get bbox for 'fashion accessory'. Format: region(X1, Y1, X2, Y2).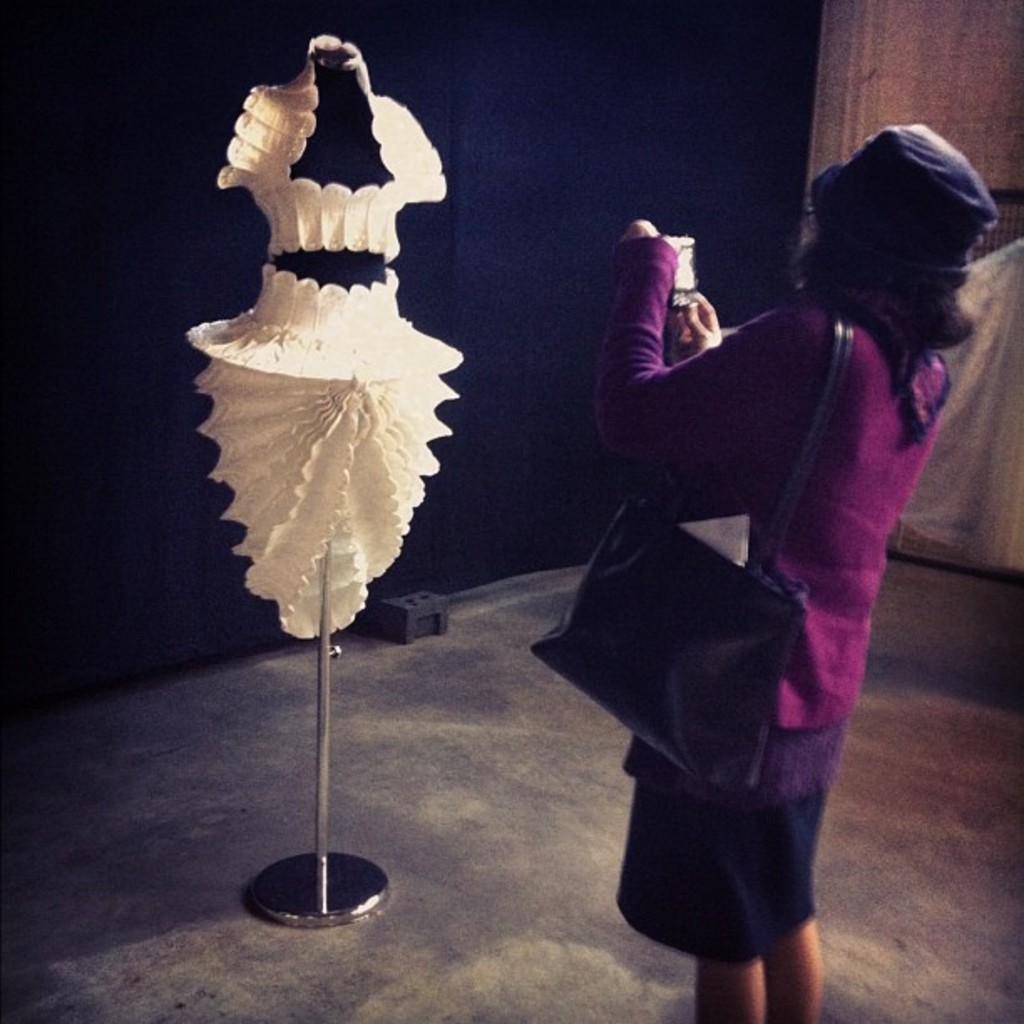
region(535, 321, 840, 795).
